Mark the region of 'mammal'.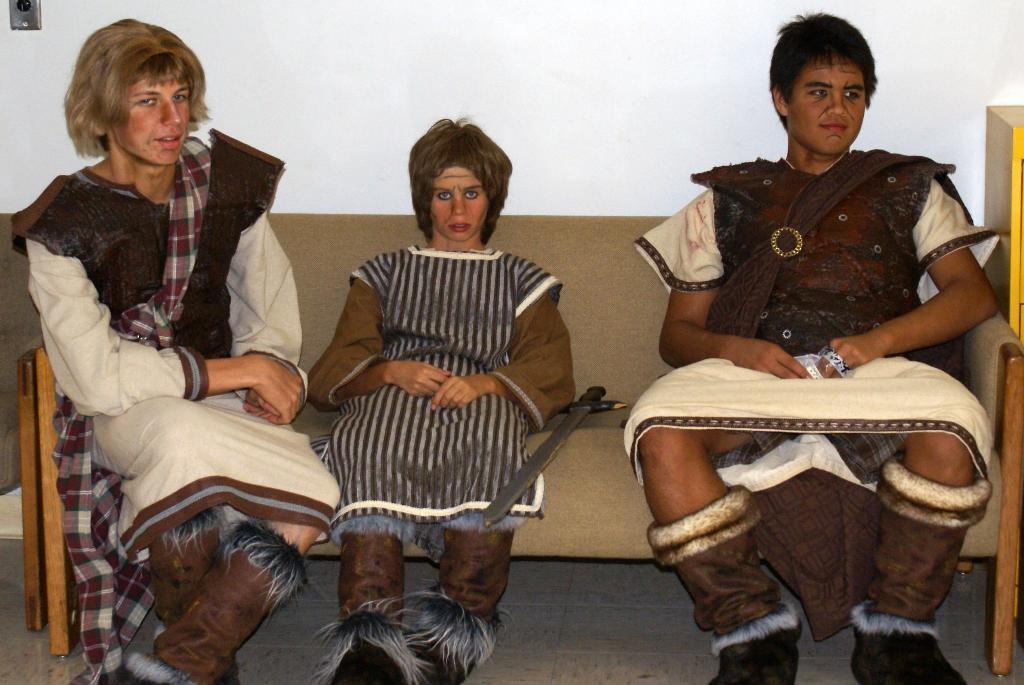
Region: box(303, 109, 574, 684).
